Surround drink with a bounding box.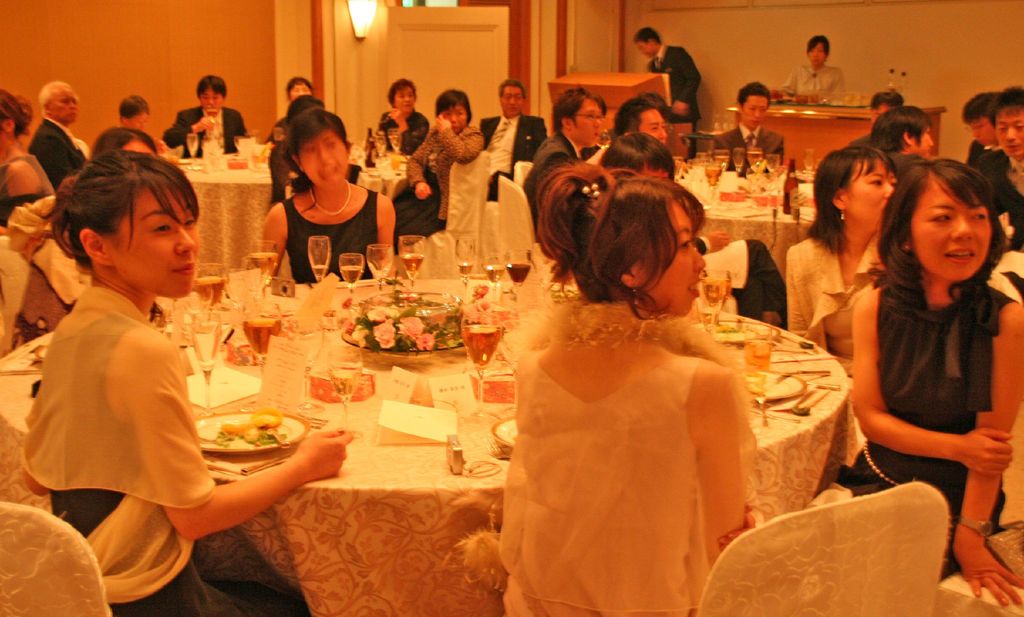
detection(706, 170, 719, 183).
